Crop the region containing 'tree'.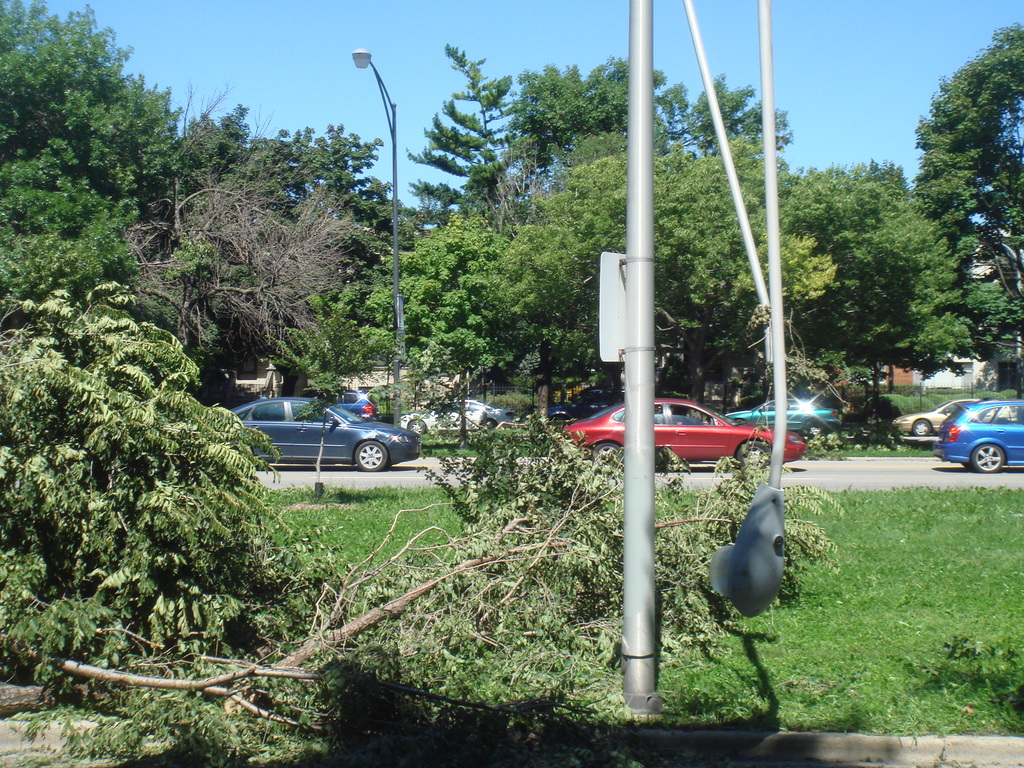
Crop region: 479, 126, 851, 401.
